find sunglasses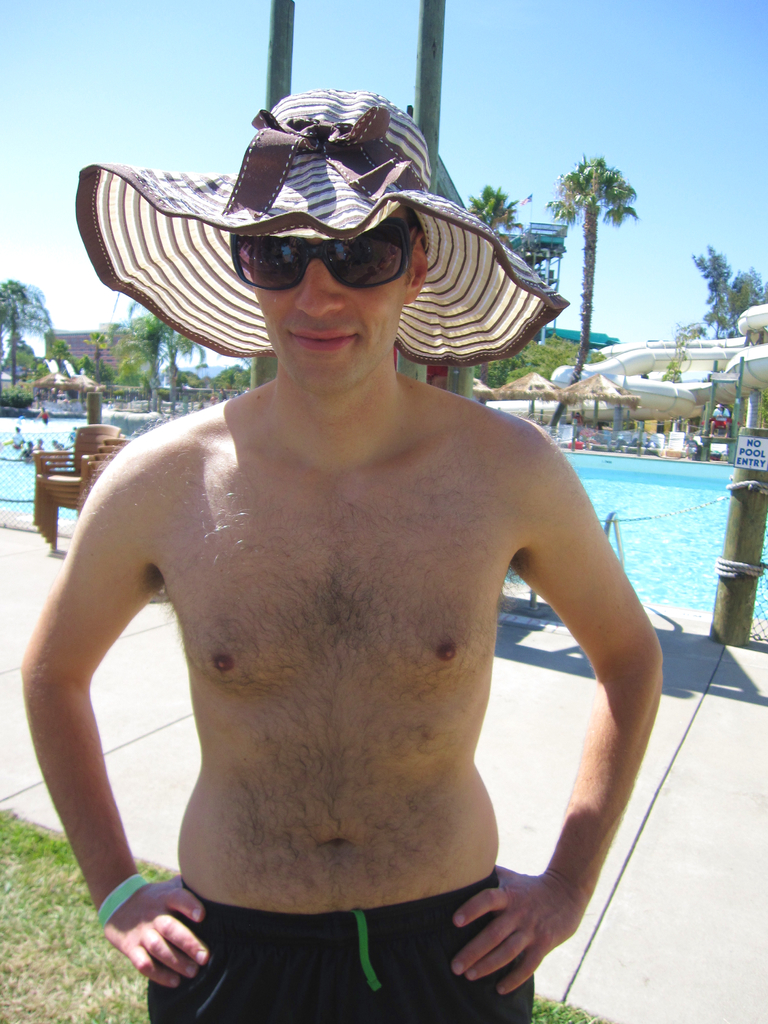
rect(220, 205, 422, 287)
